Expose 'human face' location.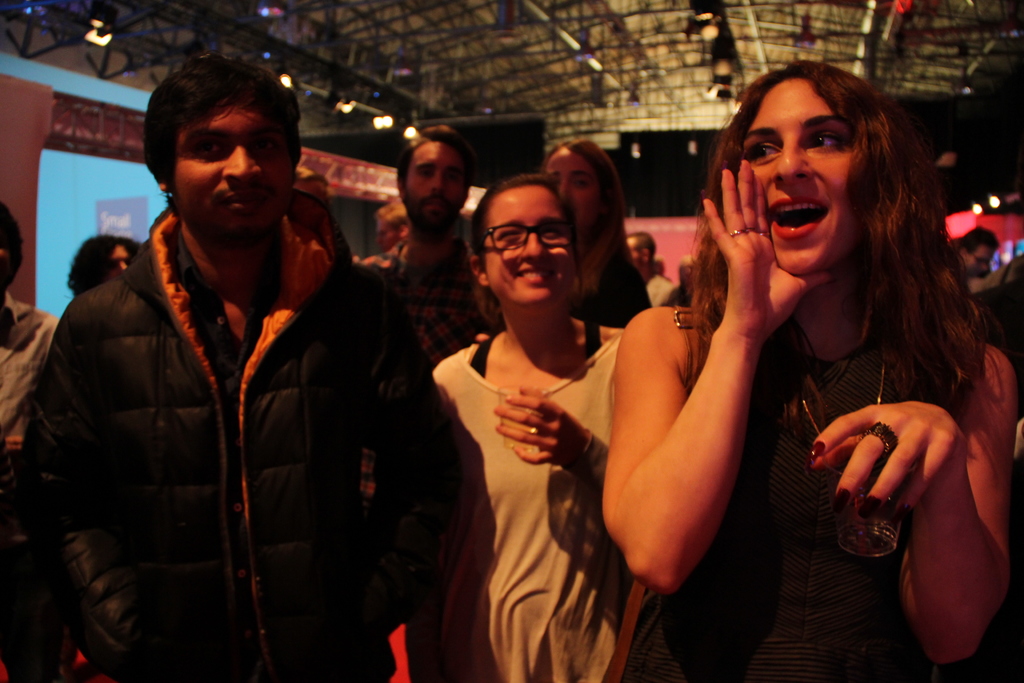
Exposed at detection(404, 142, 456, 231).
